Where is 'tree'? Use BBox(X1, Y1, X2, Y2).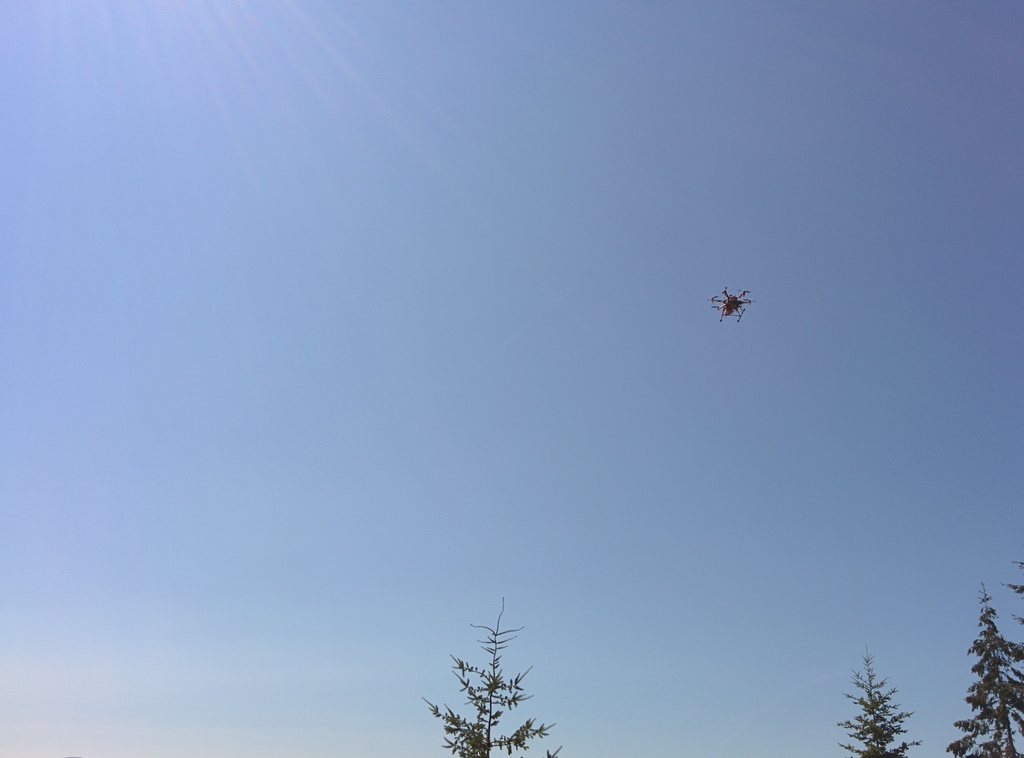
BBox(835, 648, 922, 757).
